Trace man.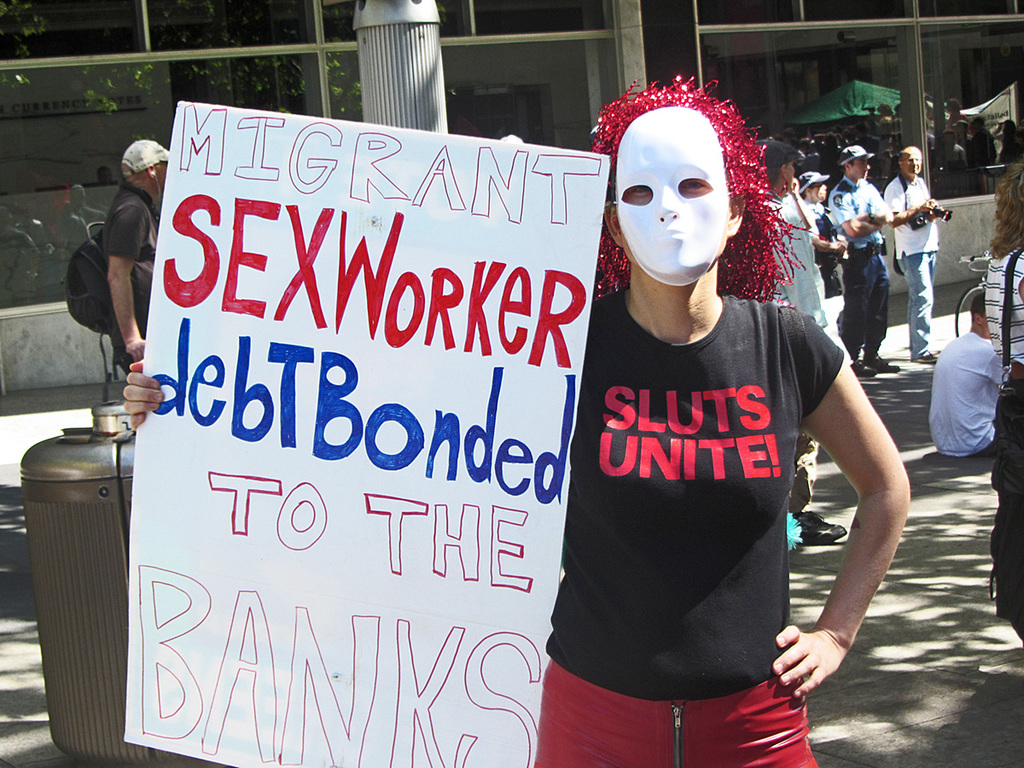
Traced to left=104, top=142, right=166, bottom=380.
